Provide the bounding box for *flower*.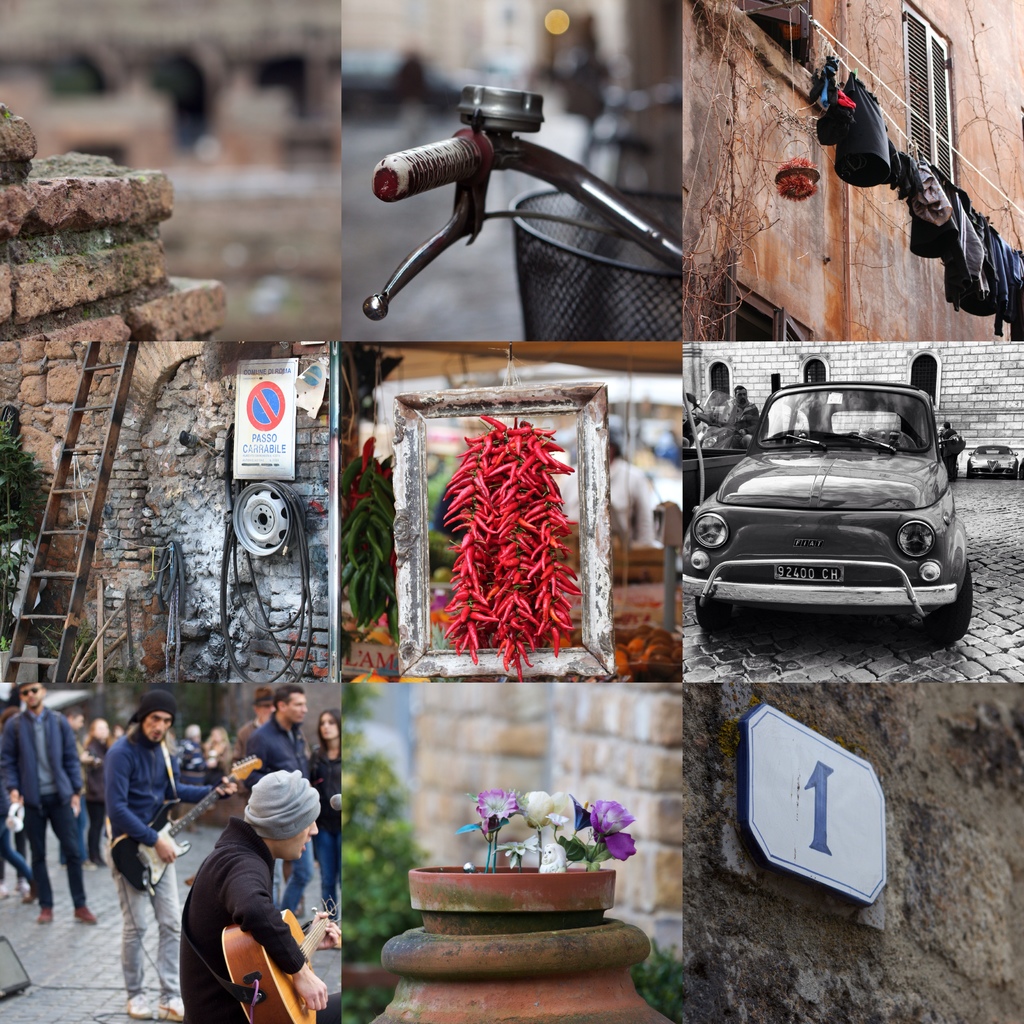
bbox=(588, 791, 628, 836).
